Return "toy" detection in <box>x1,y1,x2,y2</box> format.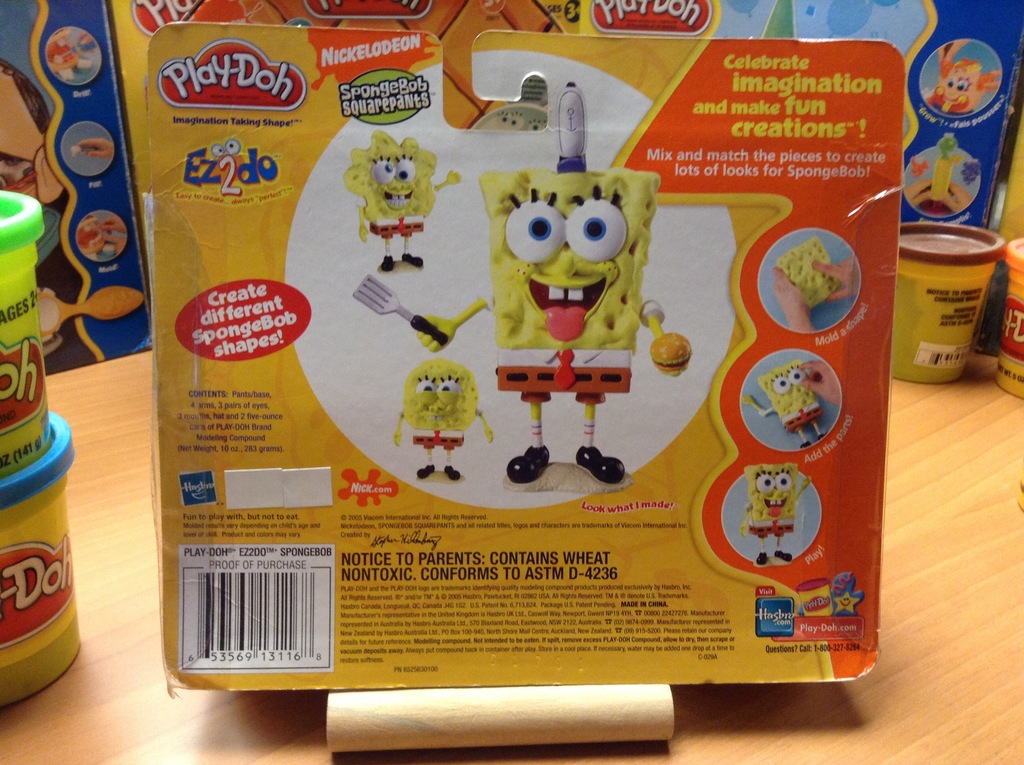
<box>396,358,501,474</box>.
